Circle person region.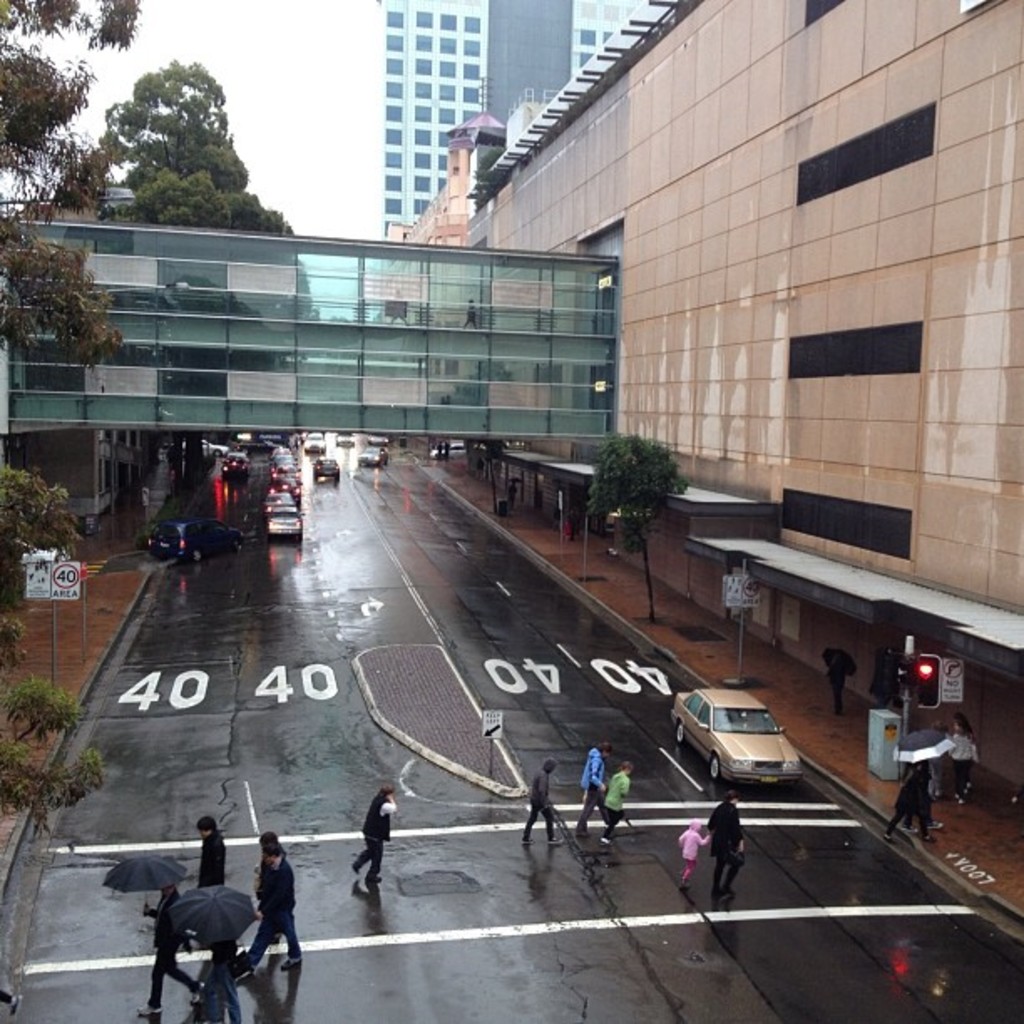
Region: (574,741,607,838).
